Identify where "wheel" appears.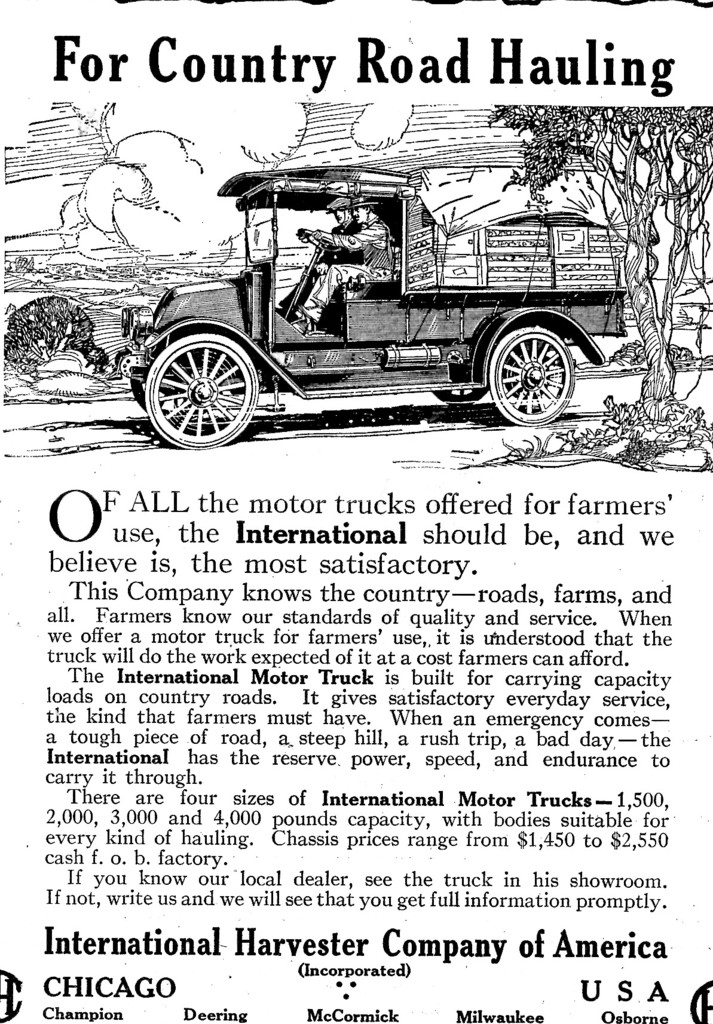
Appears at [482, 323, 575, 436].
